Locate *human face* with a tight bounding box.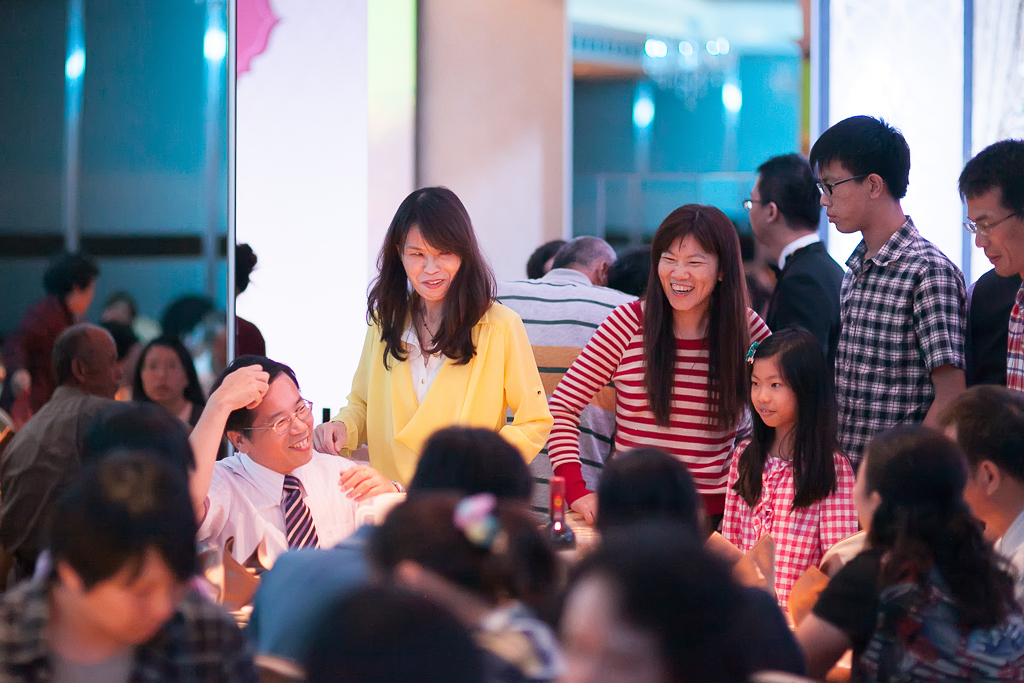
(252, 371, 314, 464).
